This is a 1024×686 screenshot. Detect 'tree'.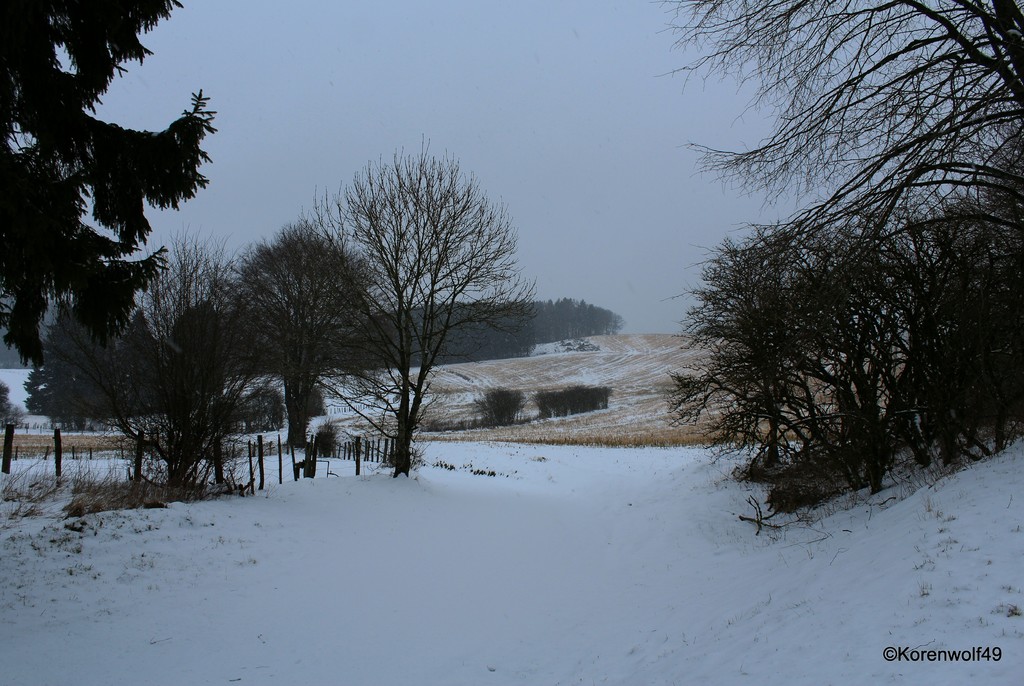
{"left": 0, "top": 0, "right": 221, "bottom": 379}.
